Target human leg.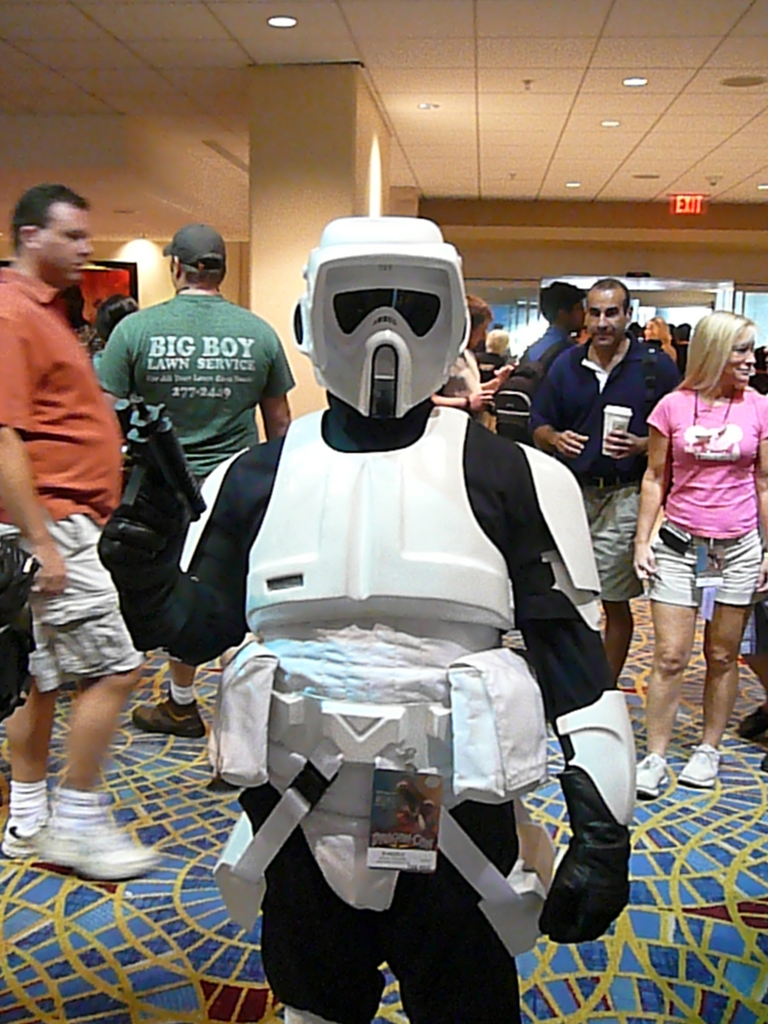
Target region: select_region(390, 796, 522, 1023).
